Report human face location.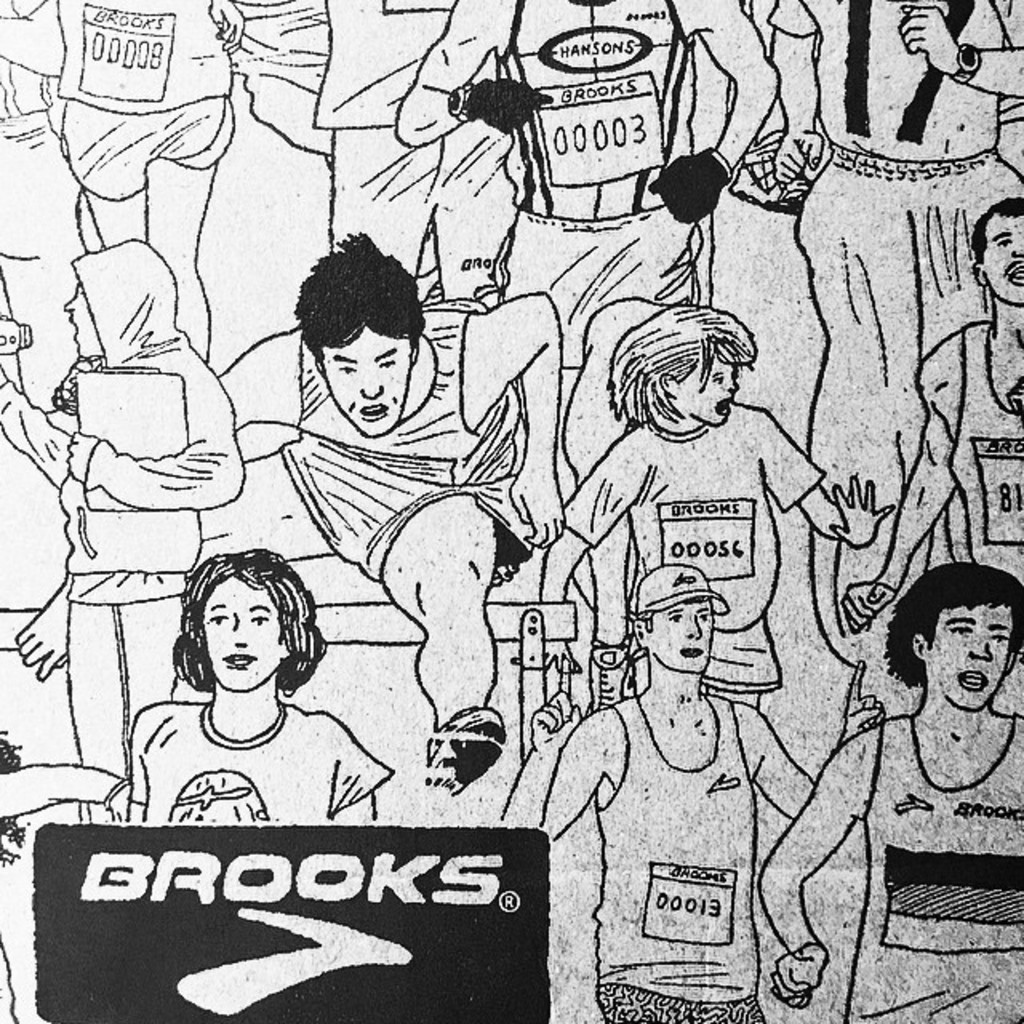
Report: locate(672, 352, 744, 426).
